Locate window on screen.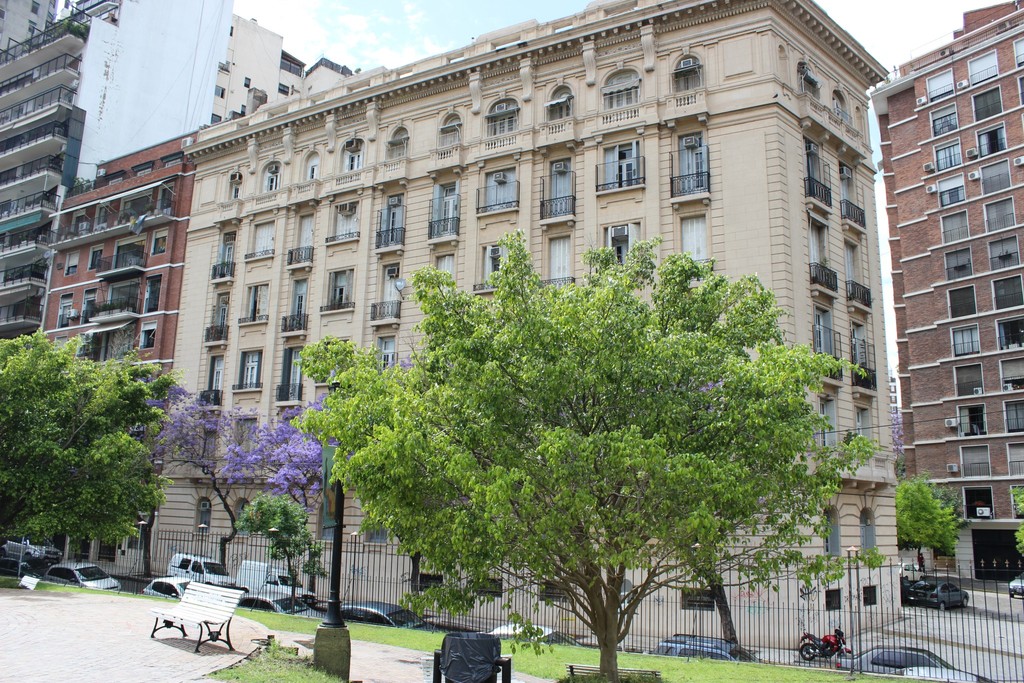
On screen at bbox=[981, 195, 1016, 236].
